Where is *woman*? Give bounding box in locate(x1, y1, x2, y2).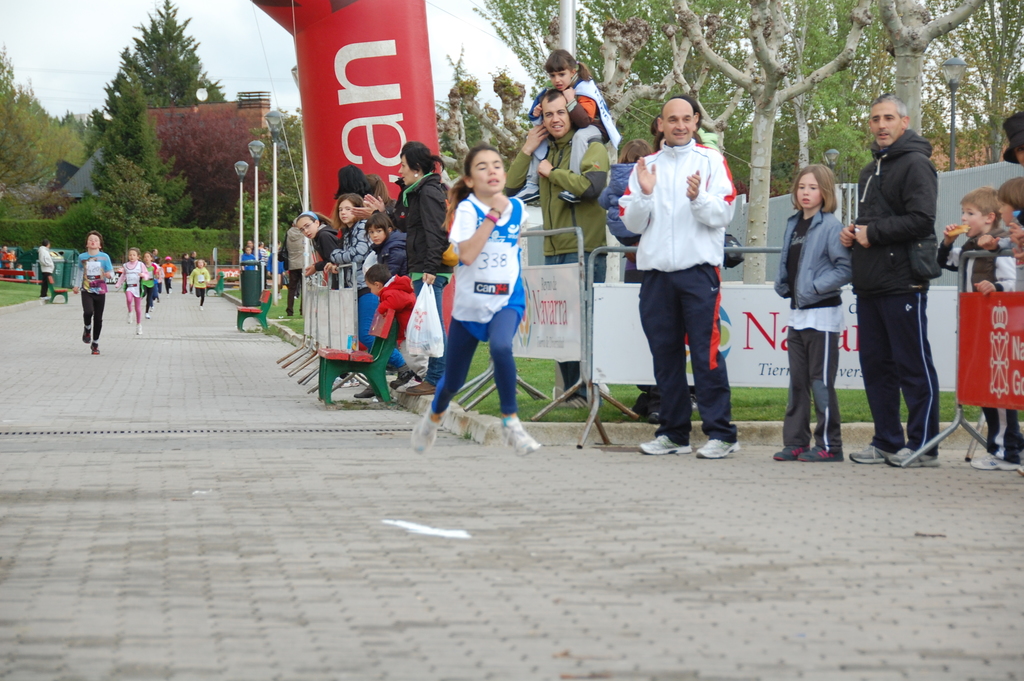
locate(406, 142, 454, 396).
